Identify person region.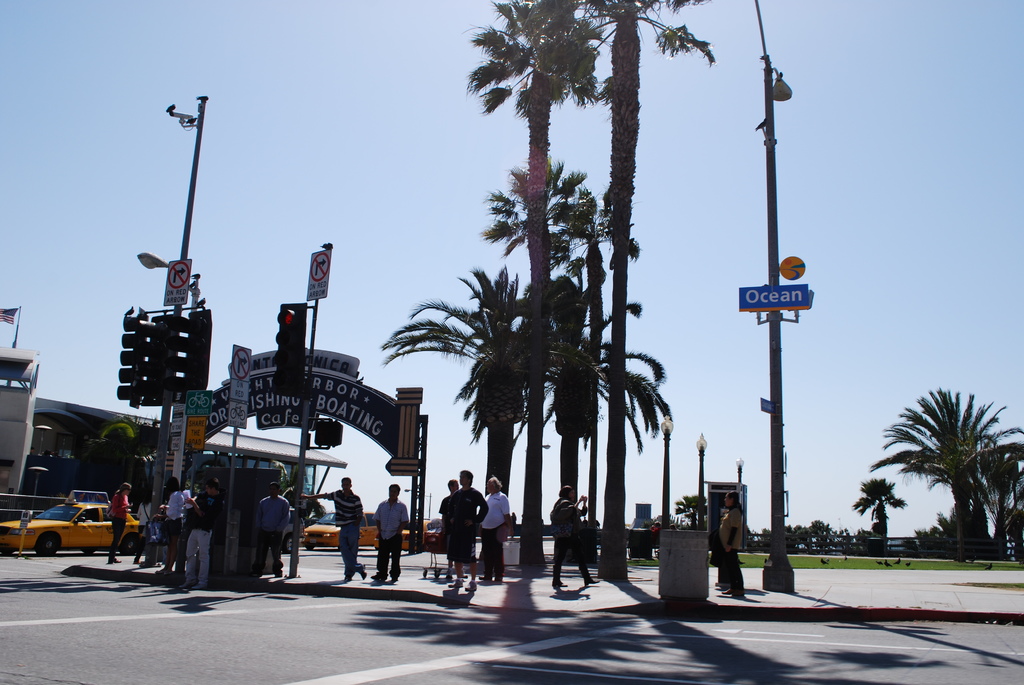
Region: 546/489/600/582.
